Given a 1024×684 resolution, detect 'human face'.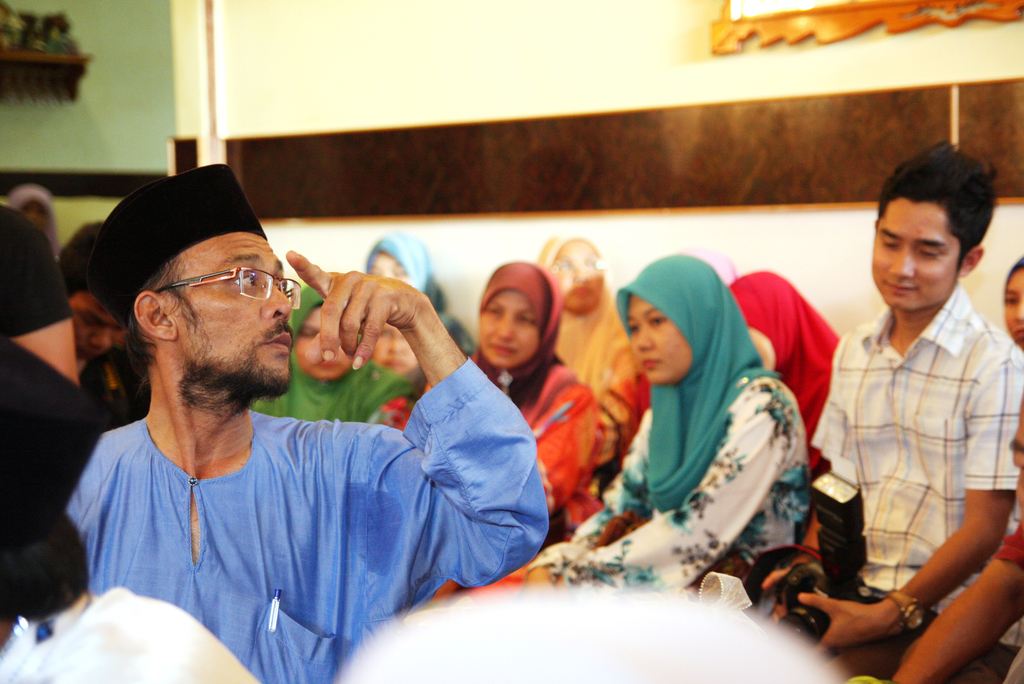
<box>77,298,131,361</box>.
